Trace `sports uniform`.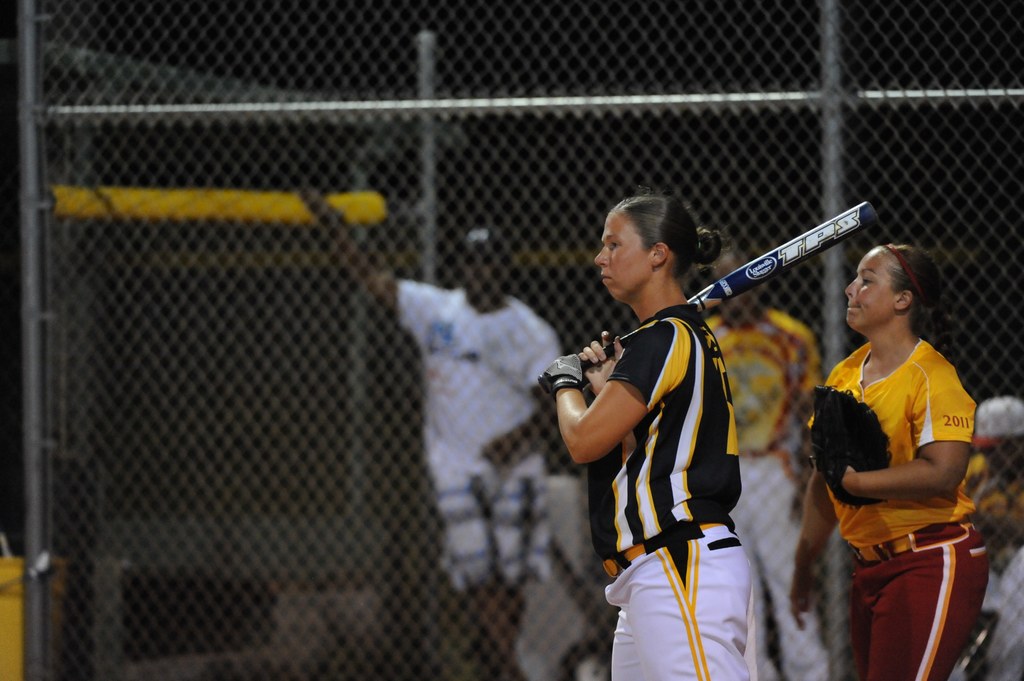
Traced to (603, 302, 749, 680).
